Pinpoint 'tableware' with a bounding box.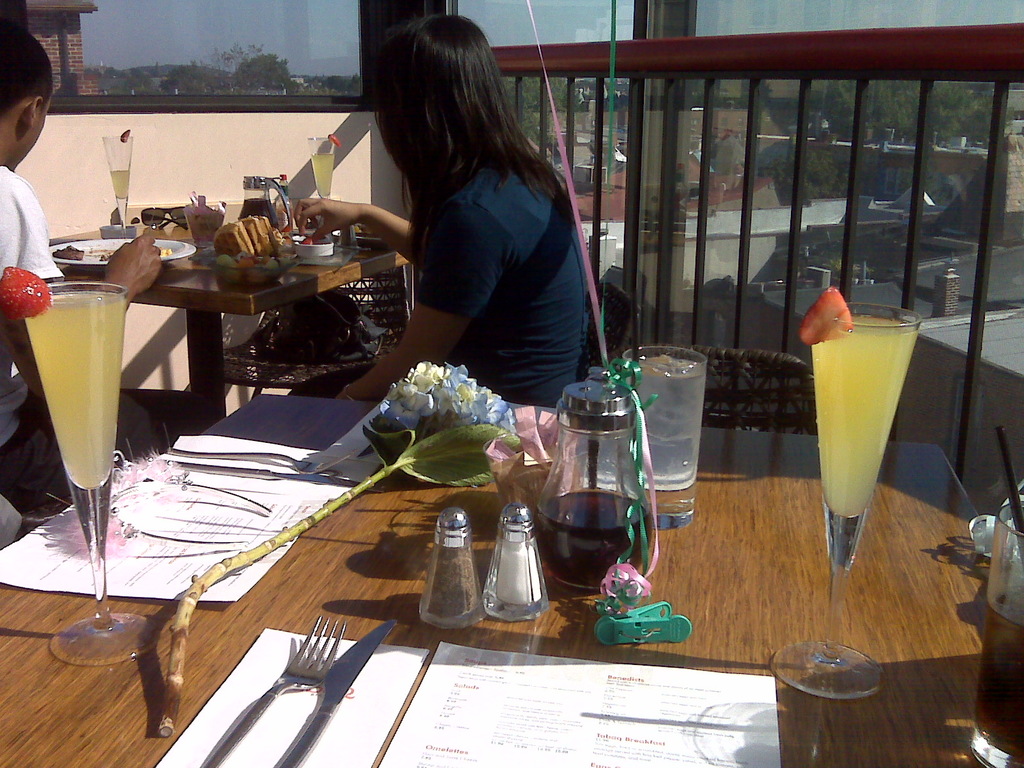
{"x1": 47, "y1": 236, "x2": 196, "y2": 273}.
